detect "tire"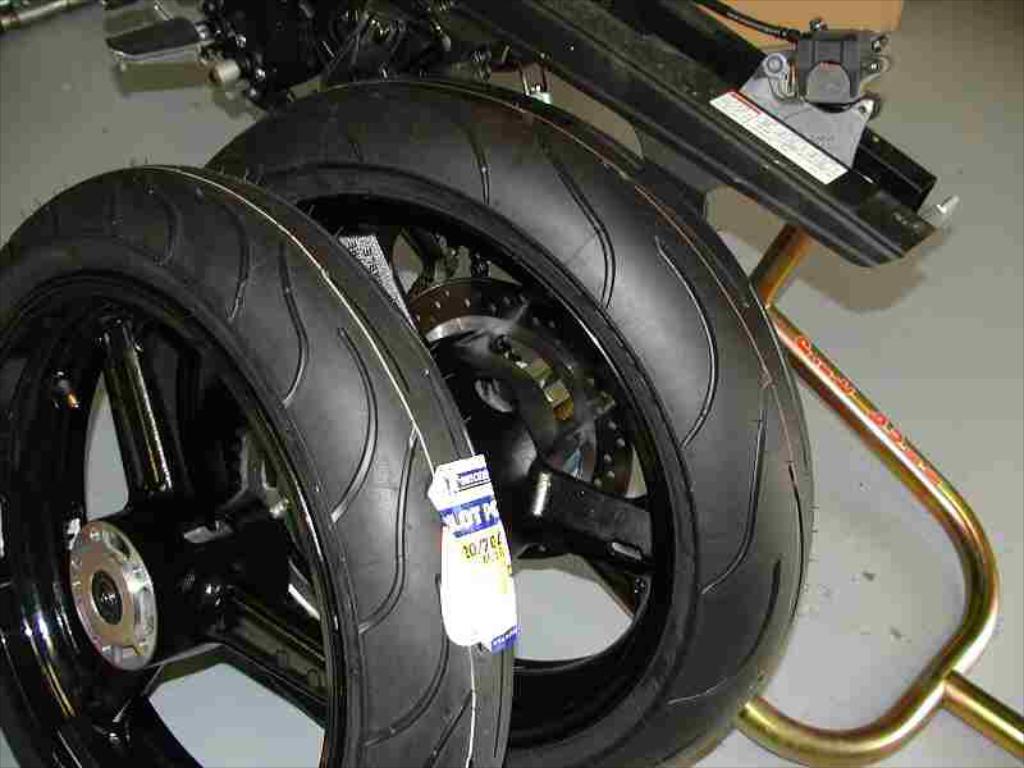
(0, 155, 522, 767)
